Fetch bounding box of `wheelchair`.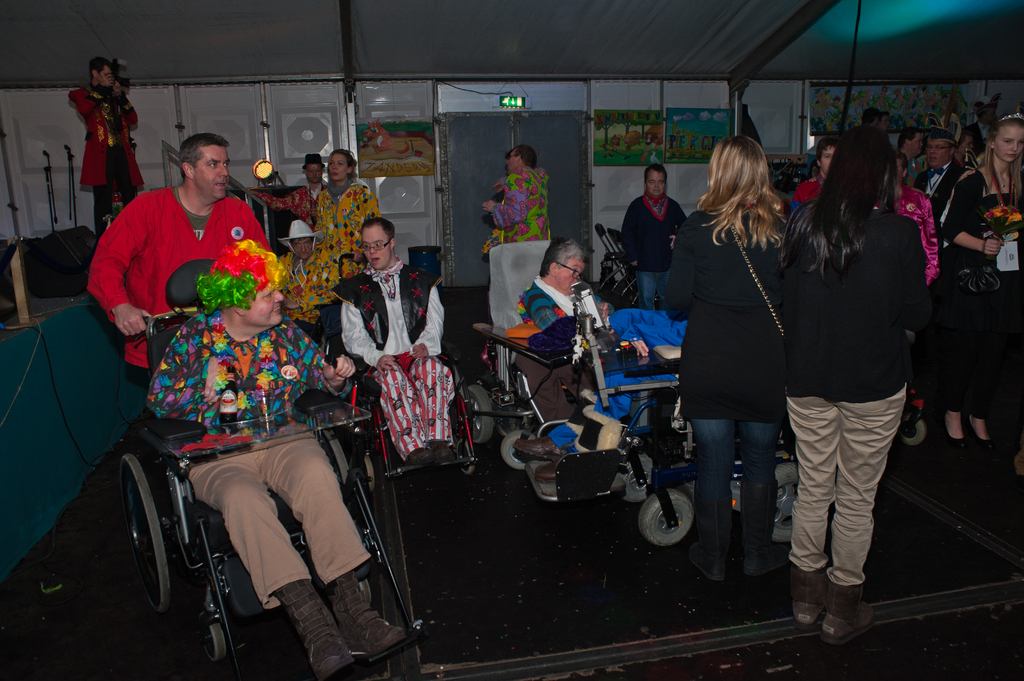
Bbox: 330/289/478/497.
